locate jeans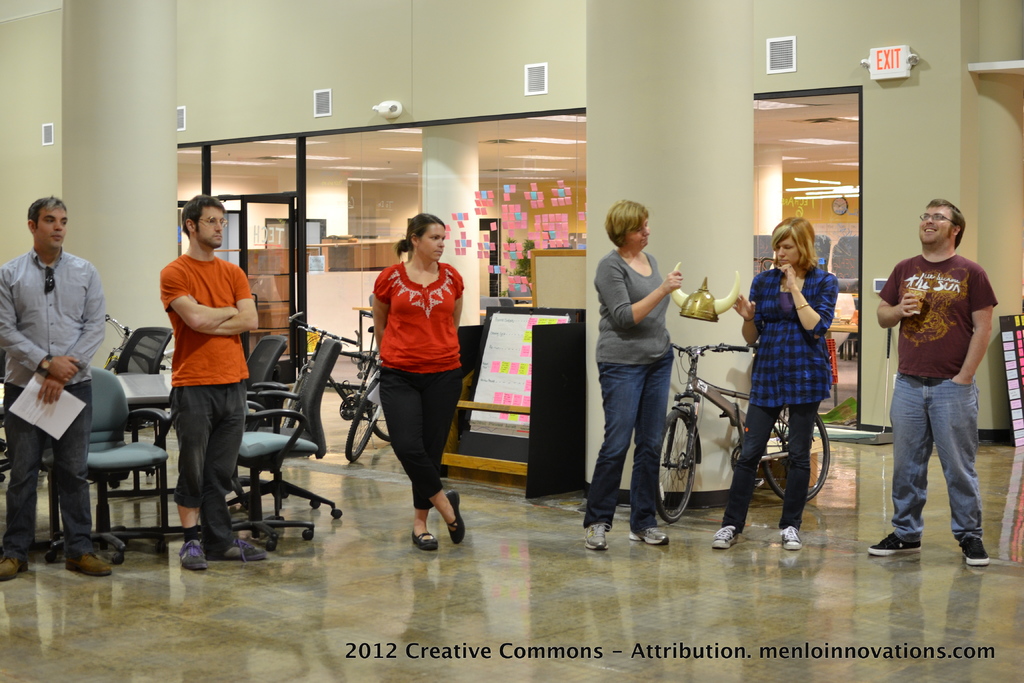
x1=0, y1=379, x2=90, y2=556
